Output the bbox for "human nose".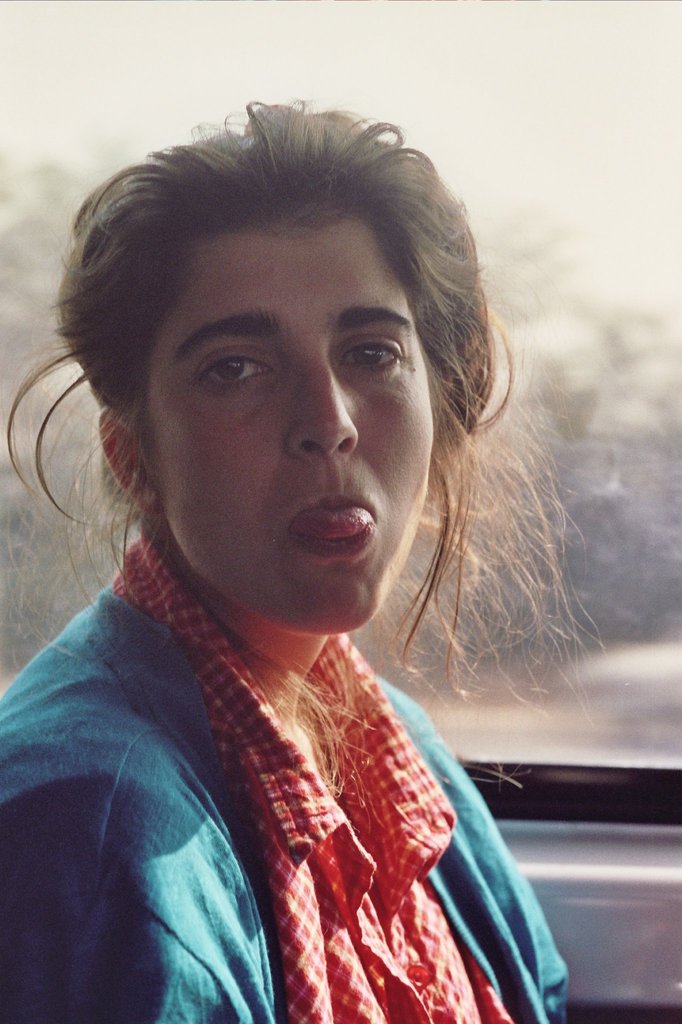
bbox=[283, 357, 358, 455].
